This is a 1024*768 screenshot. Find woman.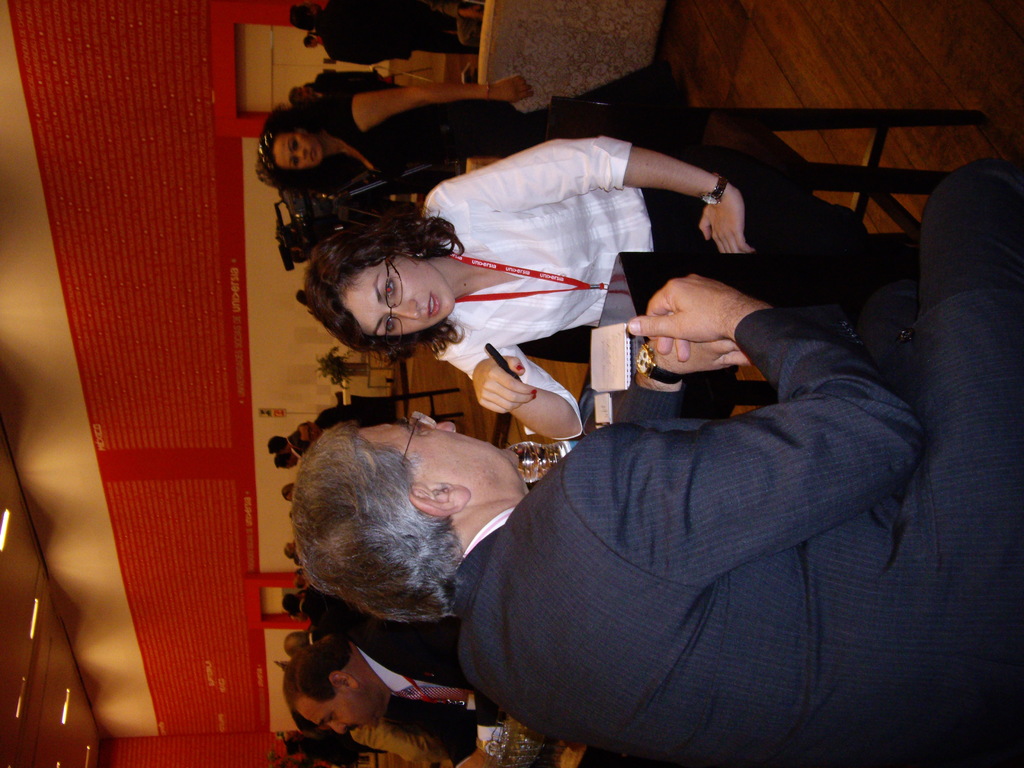
Bounding box: l=299, t=124, r=906, b=449.
